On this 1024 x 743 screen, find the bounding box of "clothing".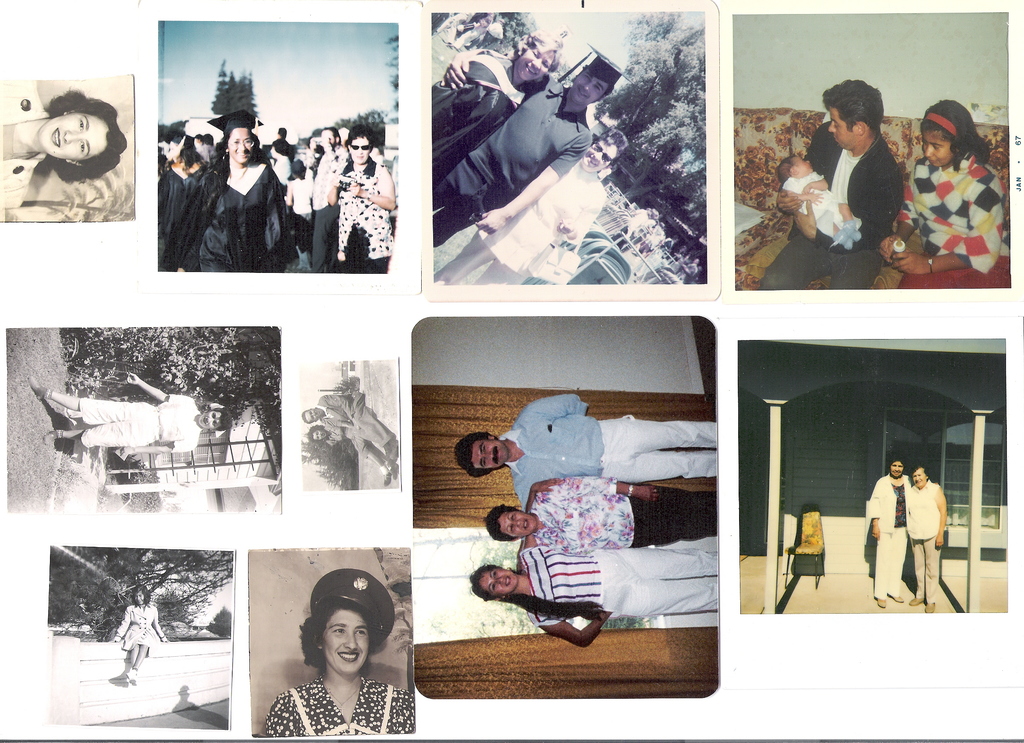
Bounding box: <box>332,157,392,273</box>.
